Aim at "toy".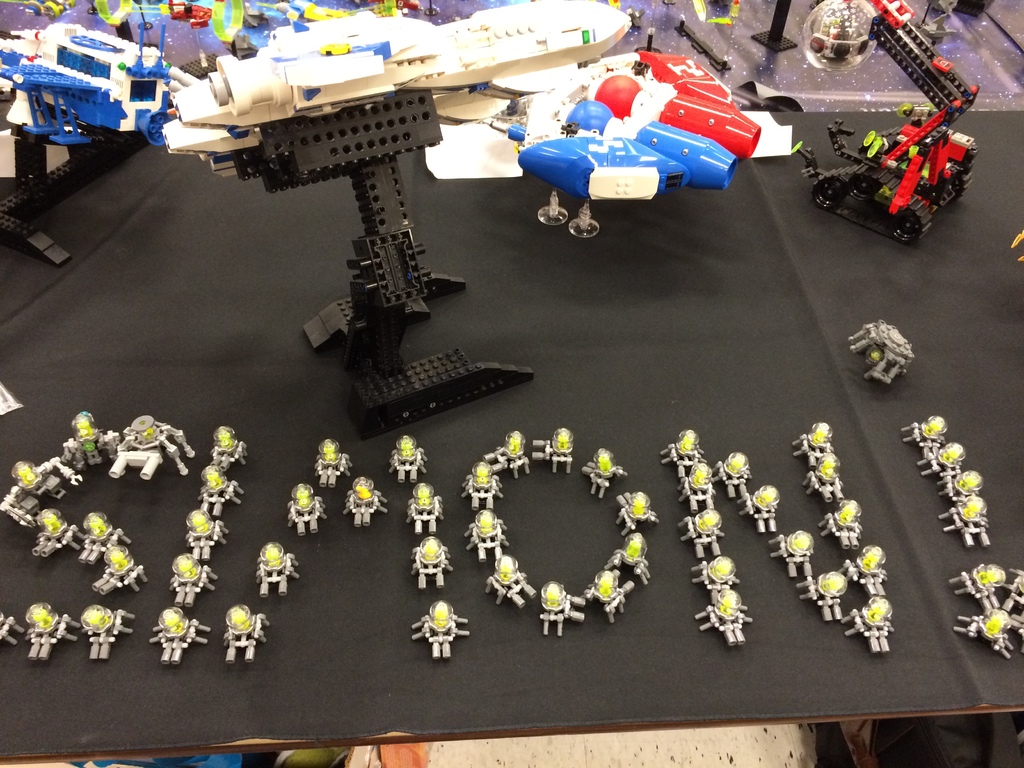
Aimed at [767, 529, 813, 580].
